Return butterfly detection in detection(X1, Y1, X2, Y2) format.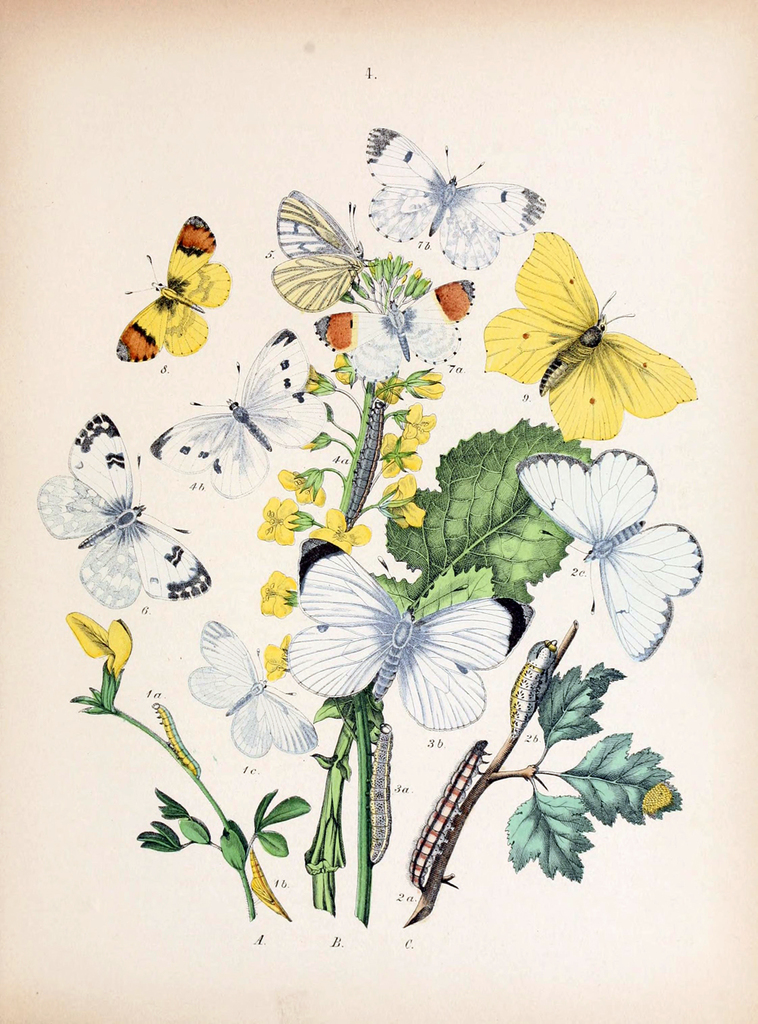
detection(498, 205, 705, 439).
